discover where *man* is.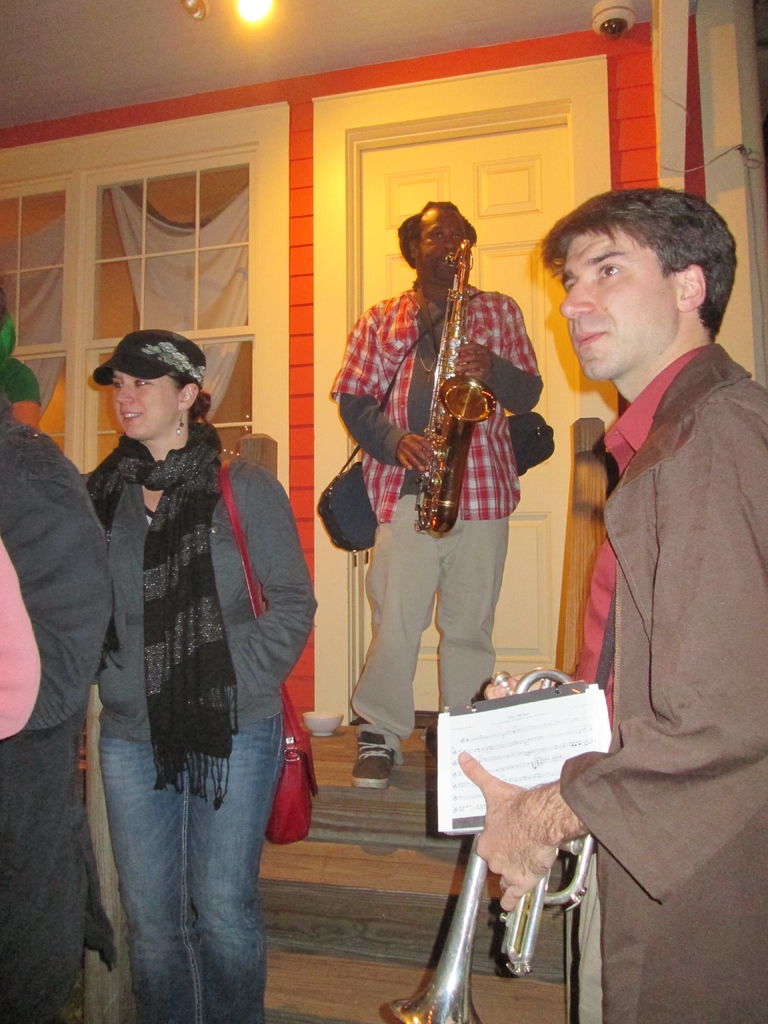
Discovered at [left=473, top=187, right=767, bottom=1023].
